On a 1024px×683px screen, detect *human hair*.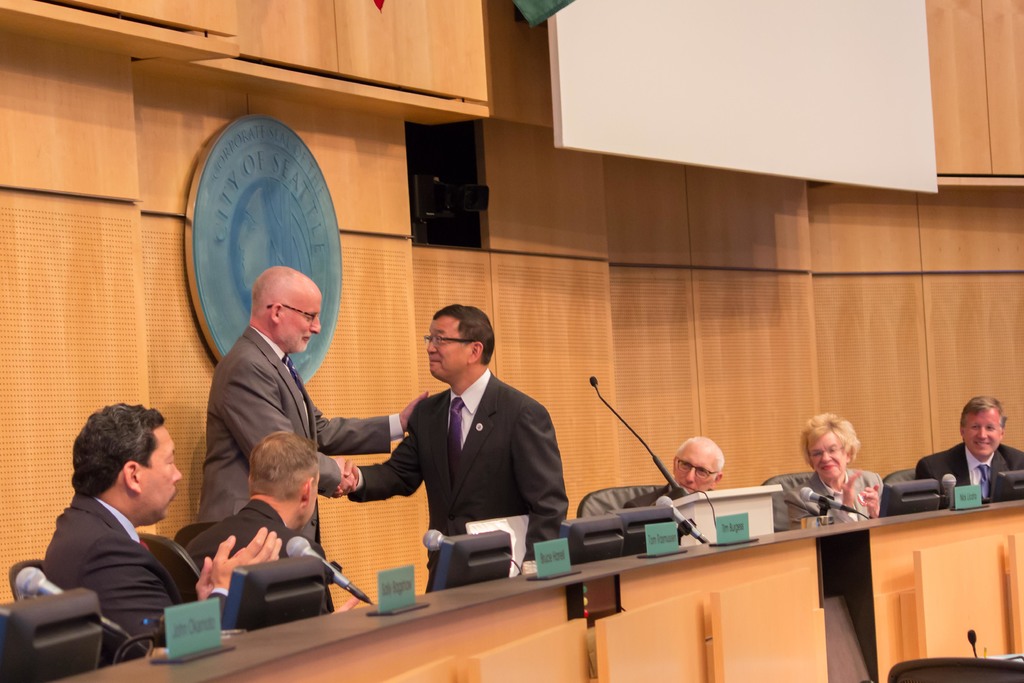
box(959, 390, 1004, 432).
